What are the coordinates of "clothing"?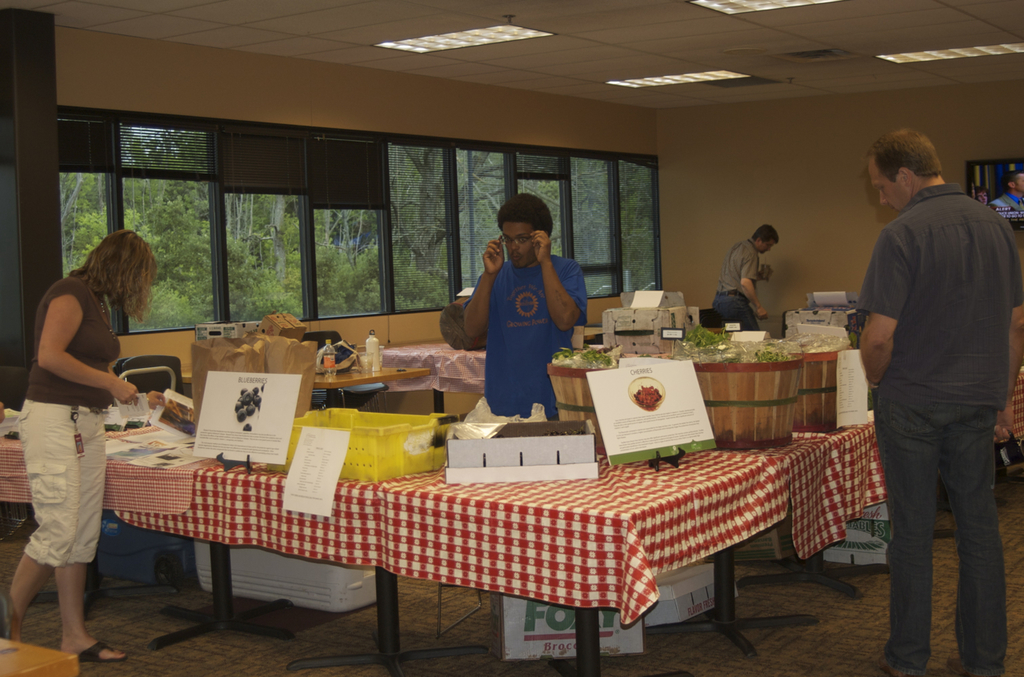
[left=456, top=242, right=582, bottom=430].
